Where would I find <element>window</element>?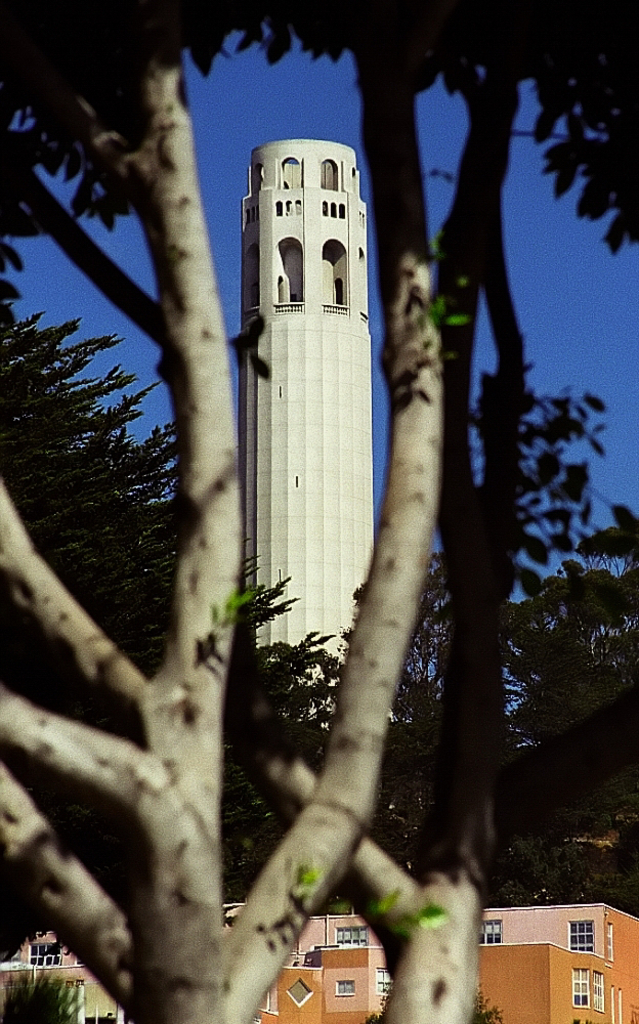
At [left=568, top=921, right=599, bottom=954].
